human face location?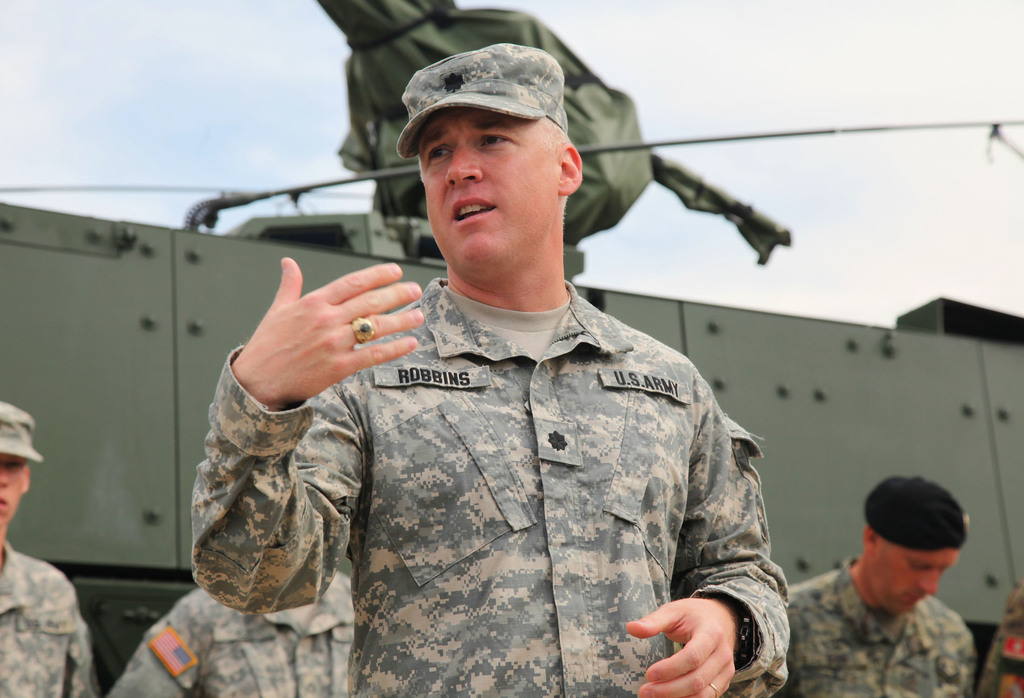
{"x1": 0, "y1": 458, "x2": 27, "y2": 521}
